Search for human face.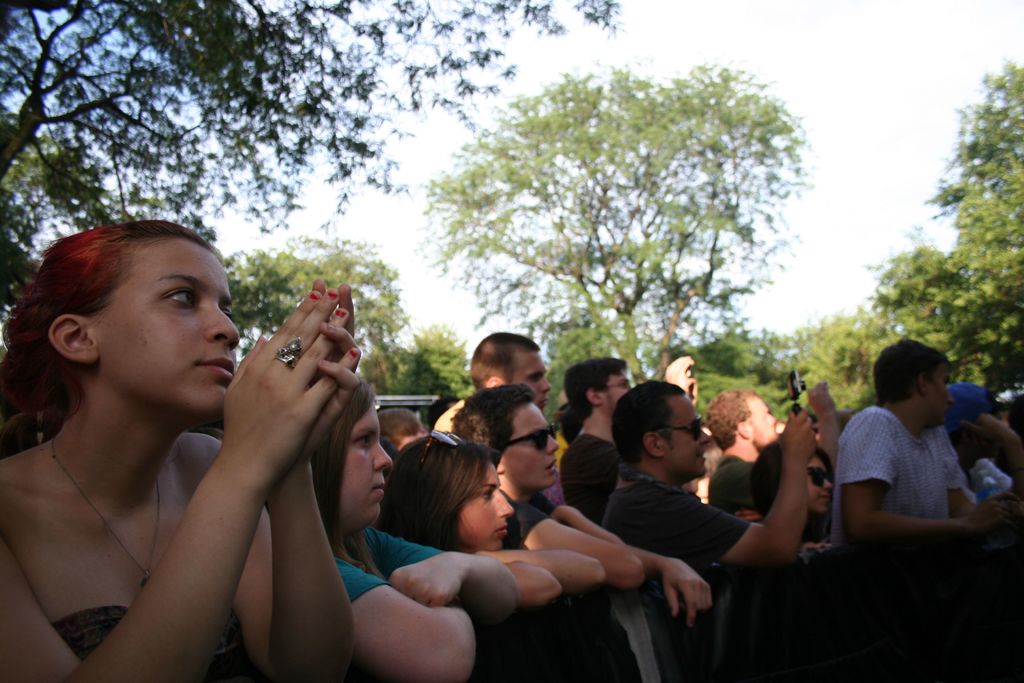
Found at left=927, top=362, right=958, bottom=425.
